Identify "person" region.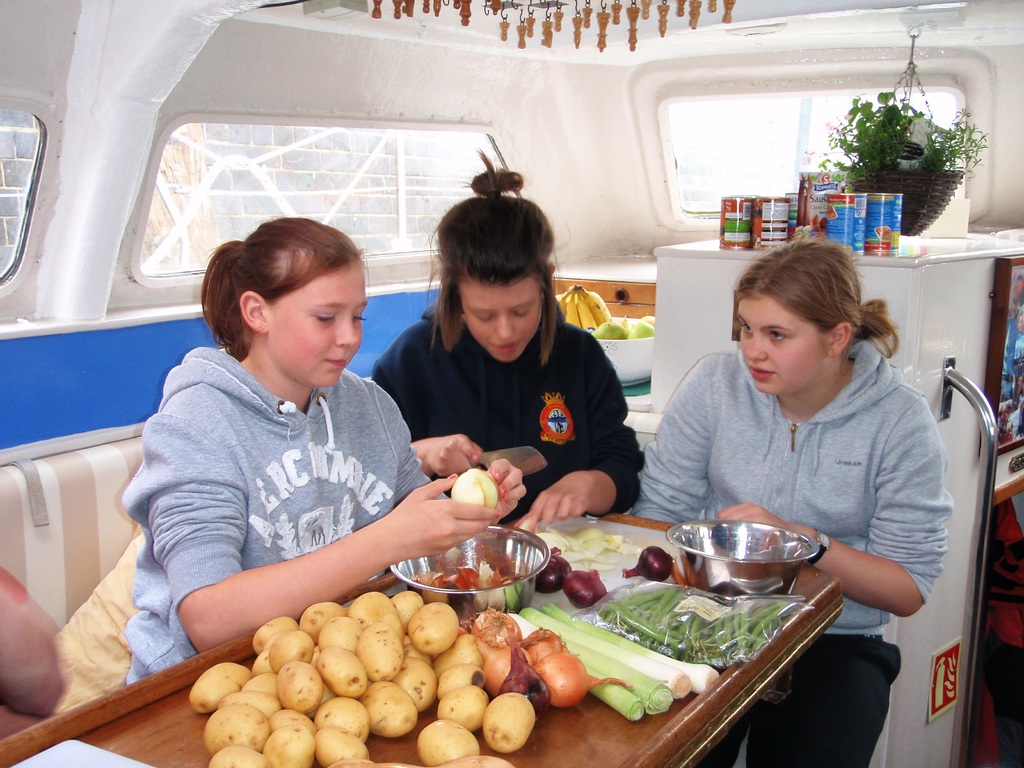
Region: detection(627, 239, 954, 767).
